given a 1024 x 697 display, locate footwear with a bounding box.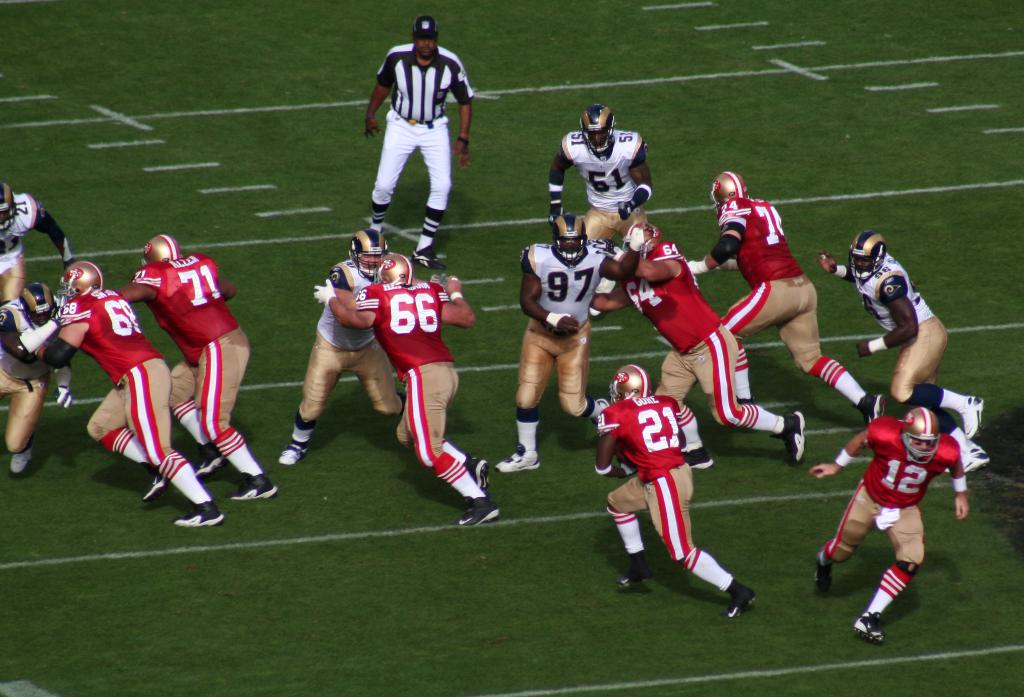
Located: BBox(772, 411, 806, 463).
